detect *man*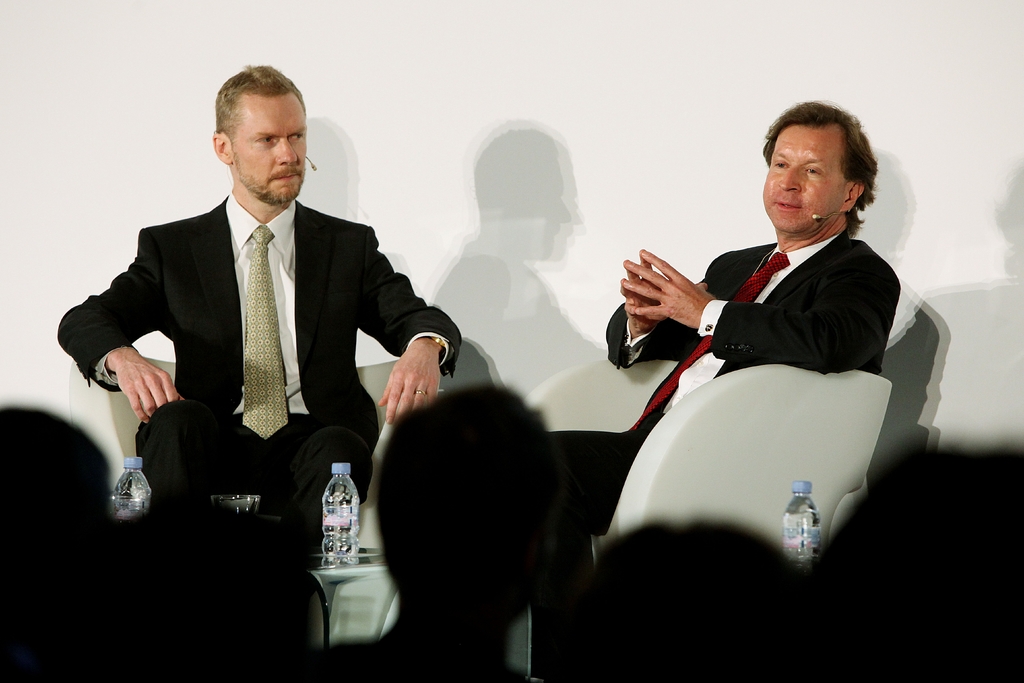
<box>557,101,896,557</box>
